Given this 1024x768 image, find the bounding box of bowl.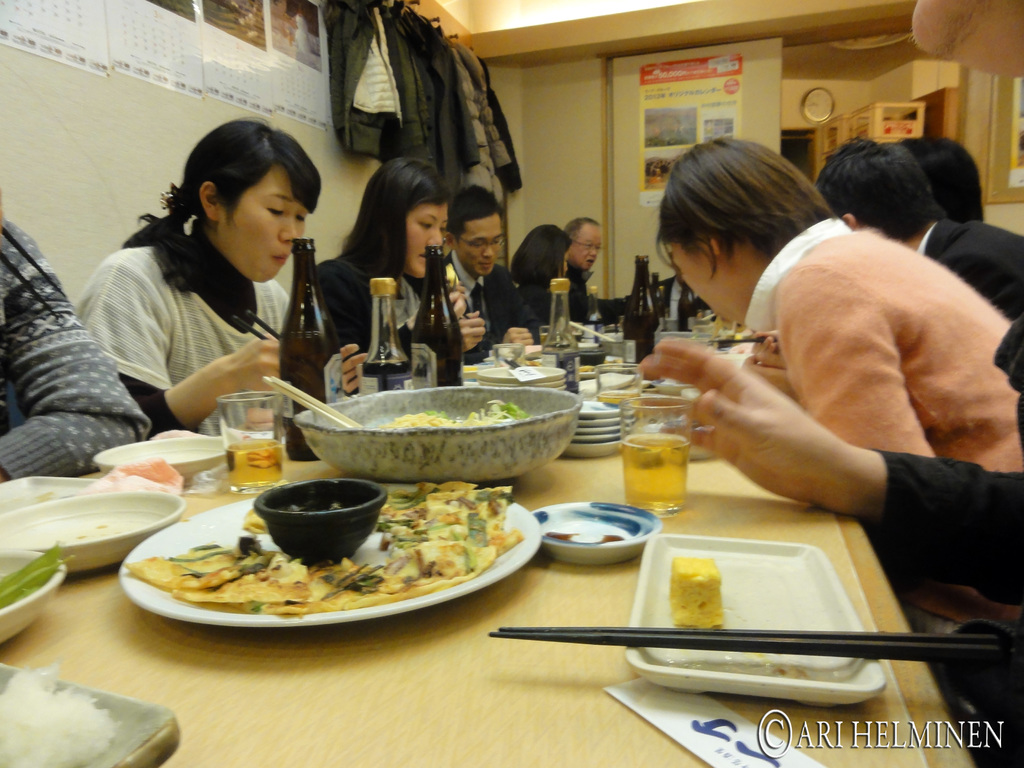
93/440/226/486.
